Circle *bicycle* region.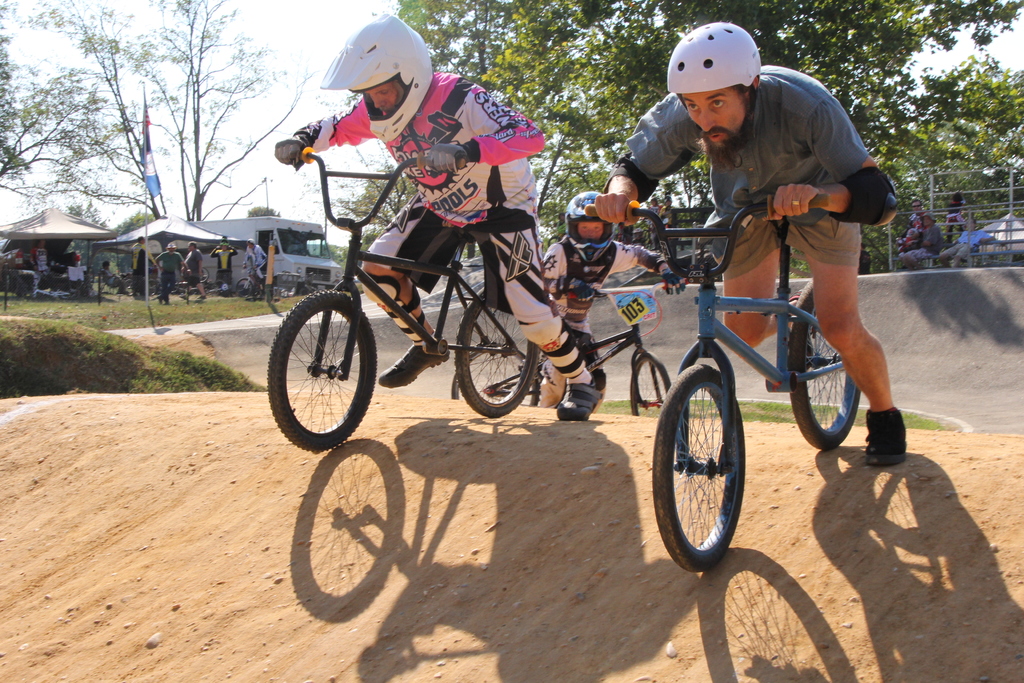
Region: {"left": 479, "top": 286, "right": 680, "bottom": 418}.
